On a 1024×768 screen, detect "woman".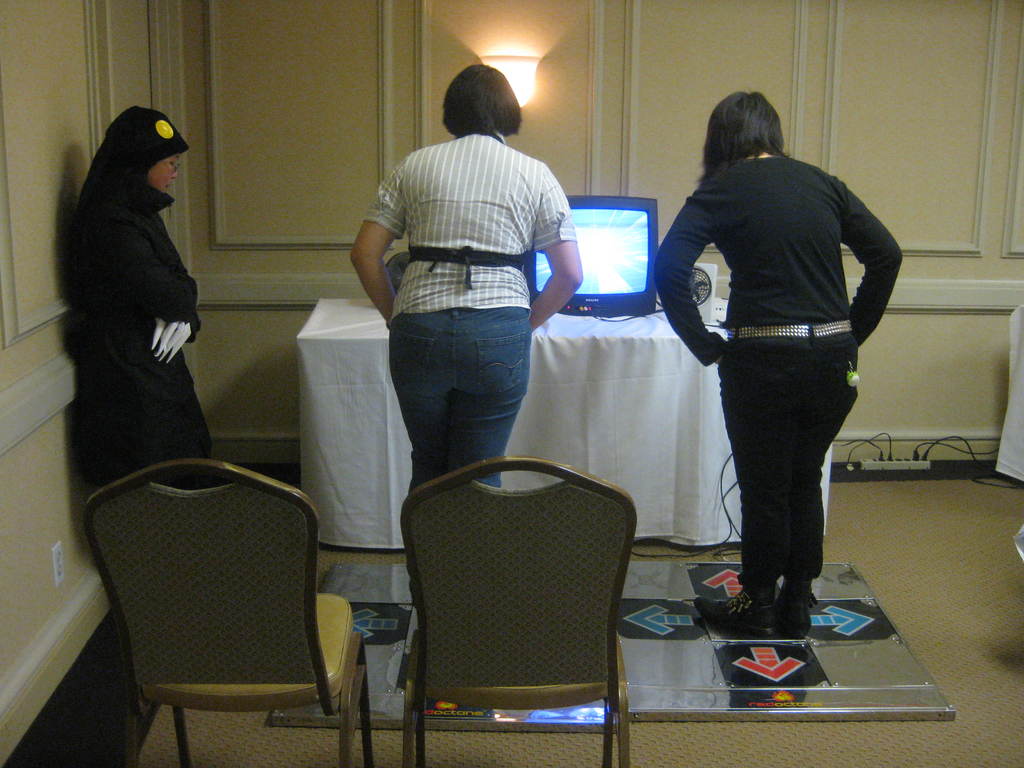
locate(653, 75, 908, 666).
